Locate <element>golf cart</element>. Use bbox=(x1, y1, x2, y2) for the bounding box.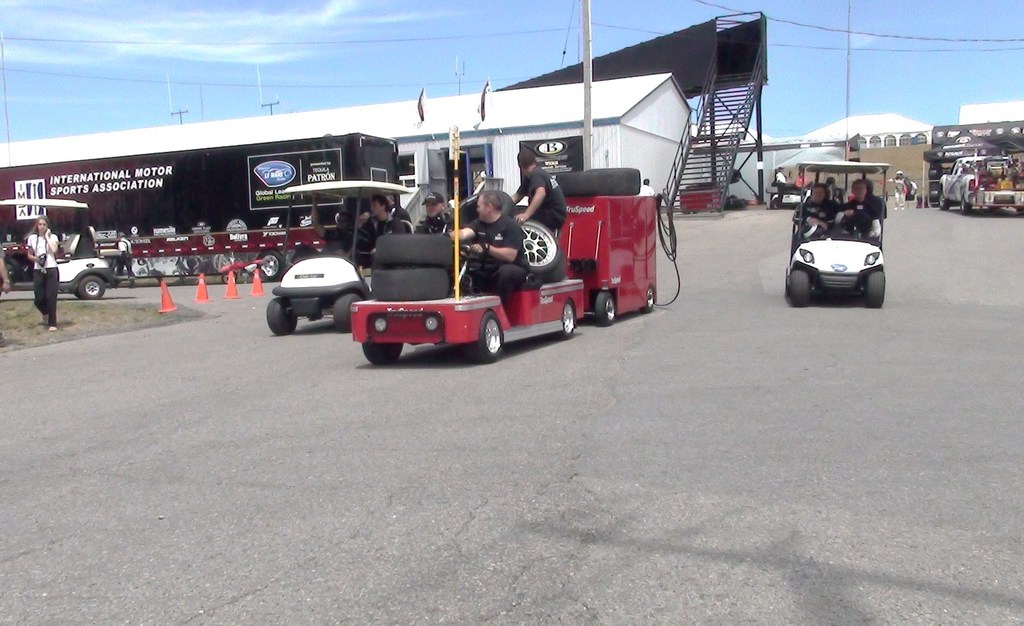
bbox=(785, 157, 891, 307).
